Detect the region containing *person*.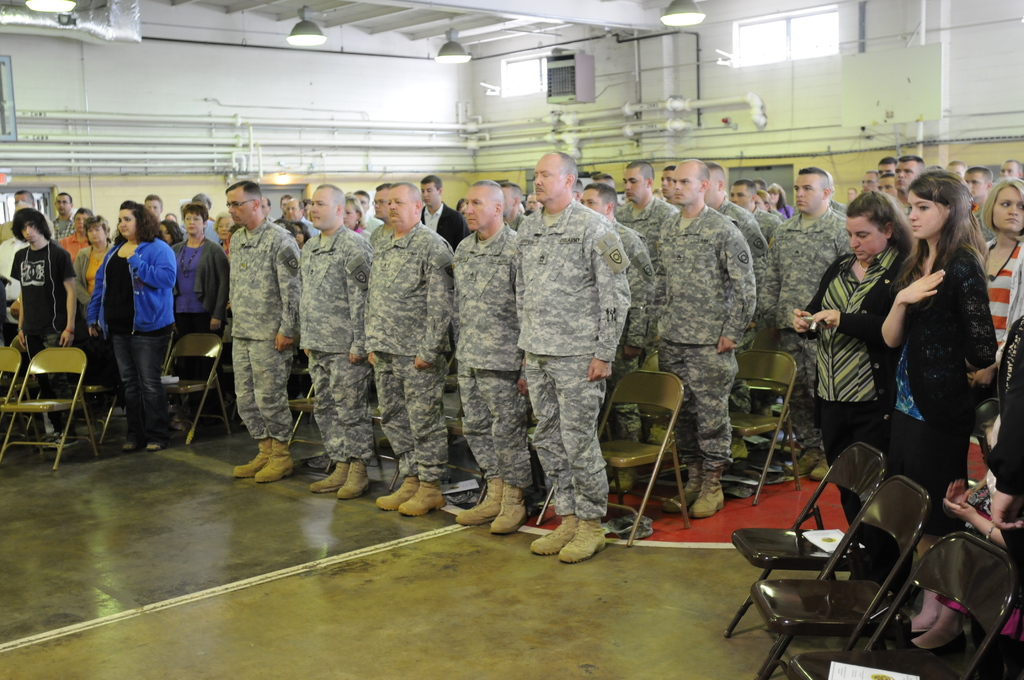
[932, 308, 1023, 653].
